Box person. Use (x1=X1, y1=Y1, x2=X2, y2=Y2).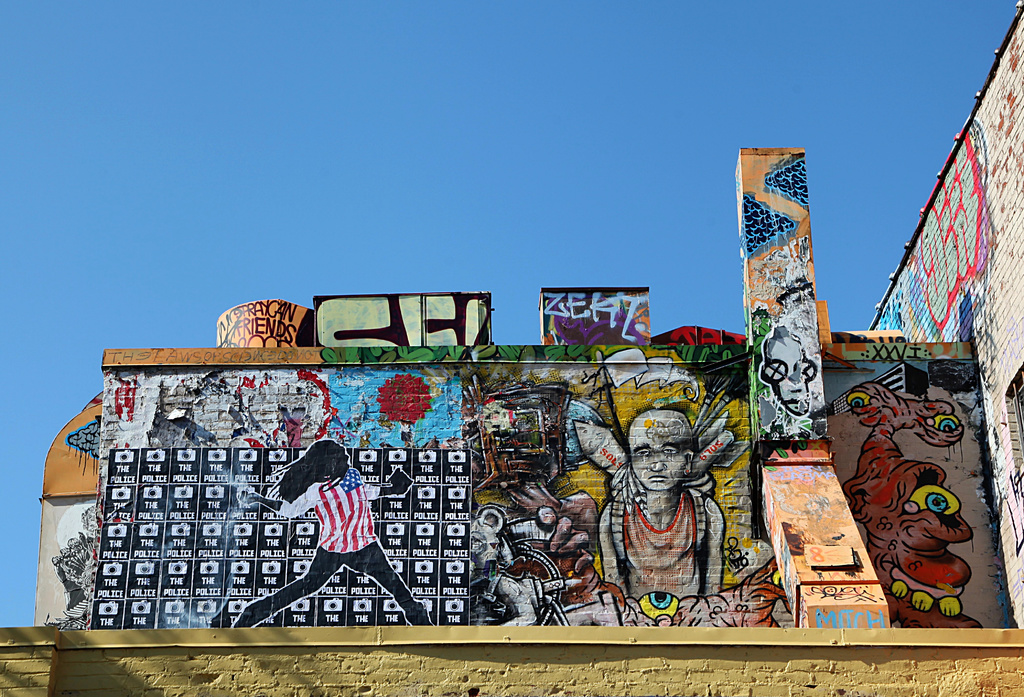
(x1=228, y1=440, x2=434, y2=630).
